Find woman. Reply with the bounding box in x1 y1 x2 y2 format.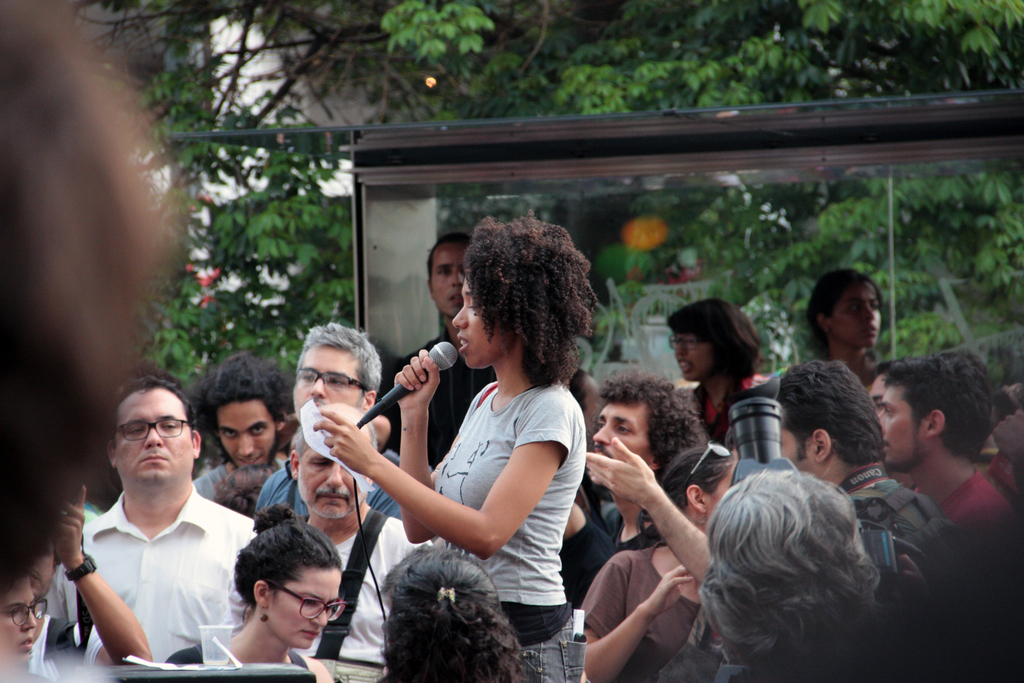
0 567 61 682.
